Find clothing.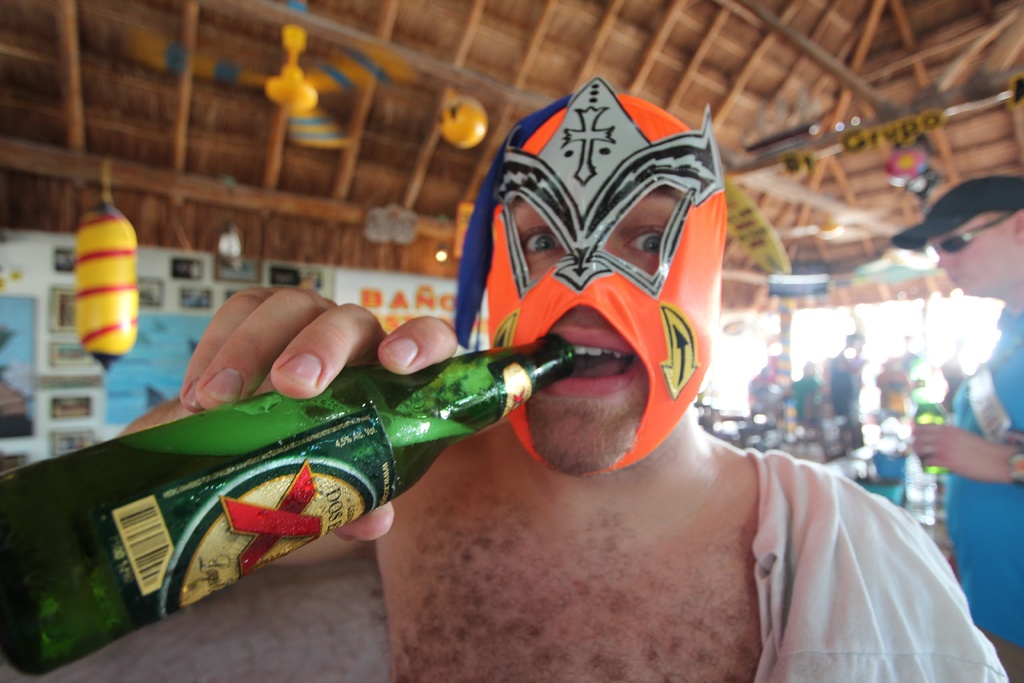
l=748, t=448, r=1009, b=682.
